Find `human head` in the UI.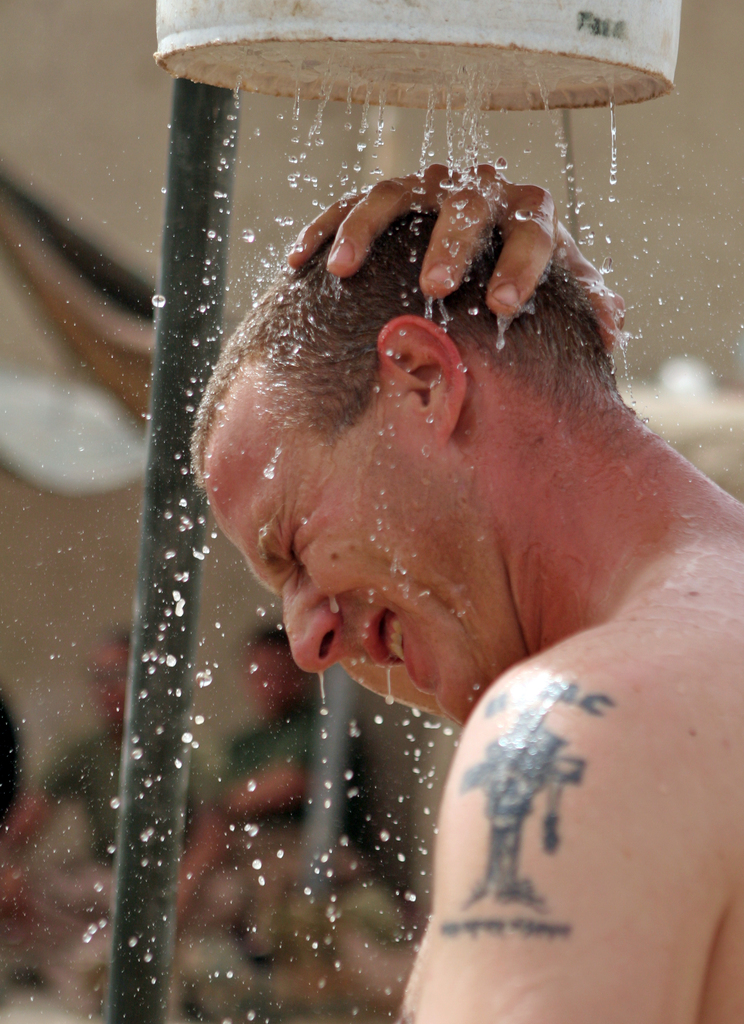
UI element at {"left": 226, "top": 157, "right": 647, "bottom": 572}.
